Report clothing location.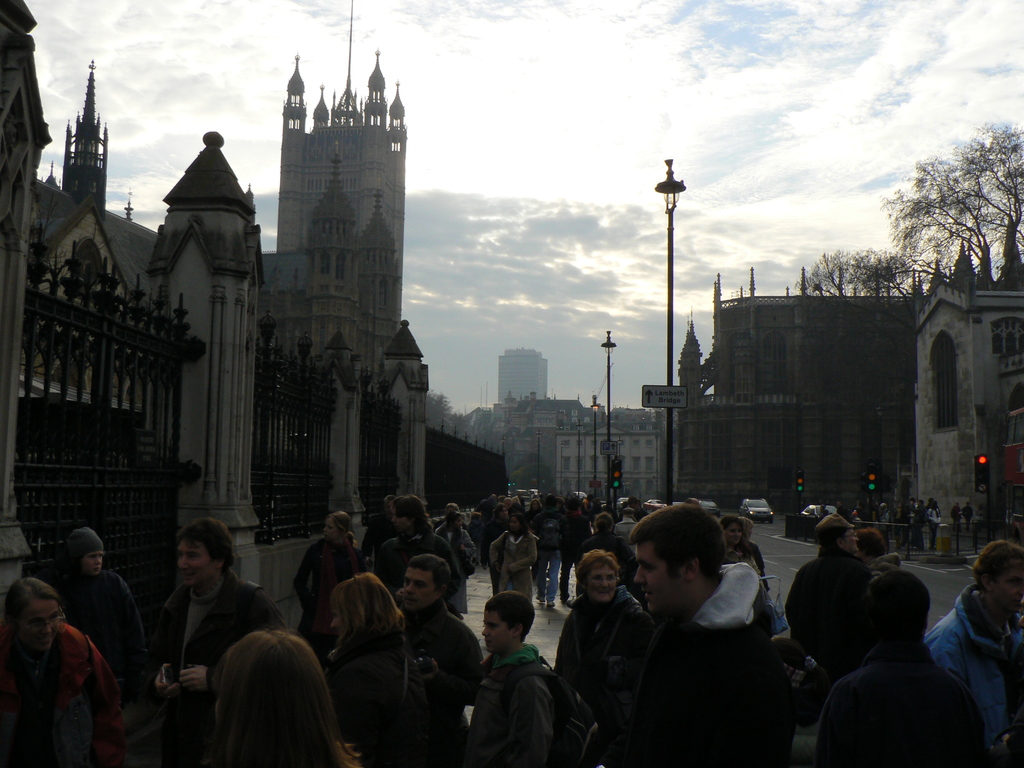
Report: [x1=376, y1=533, x2=458, y2=584].
